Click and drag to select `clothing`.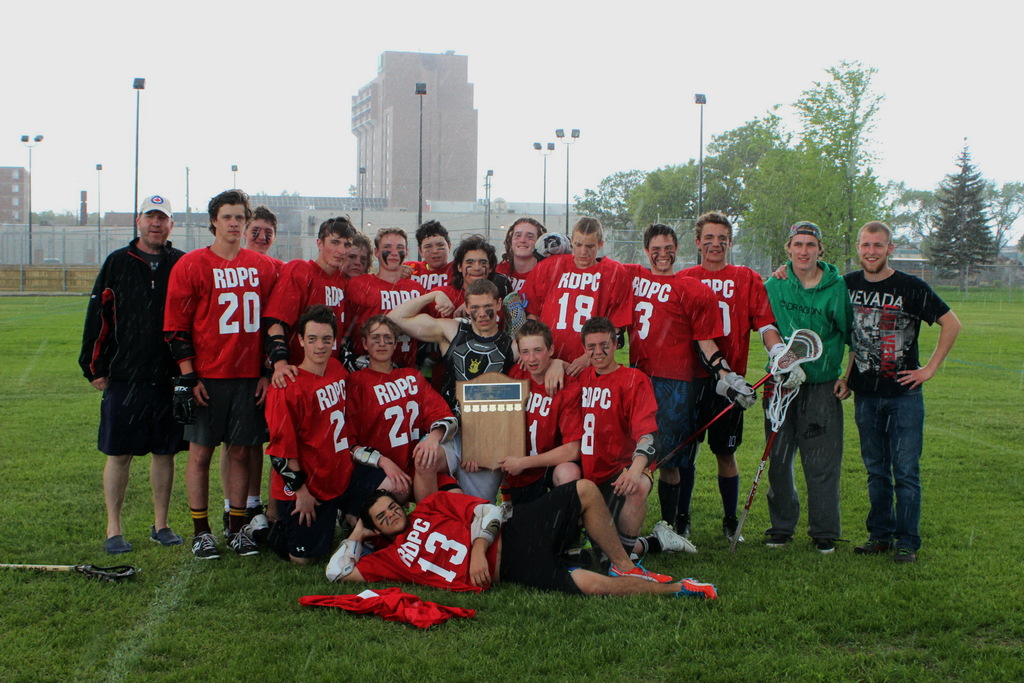
Selection: l=443, t=322, r=524, b=419.
